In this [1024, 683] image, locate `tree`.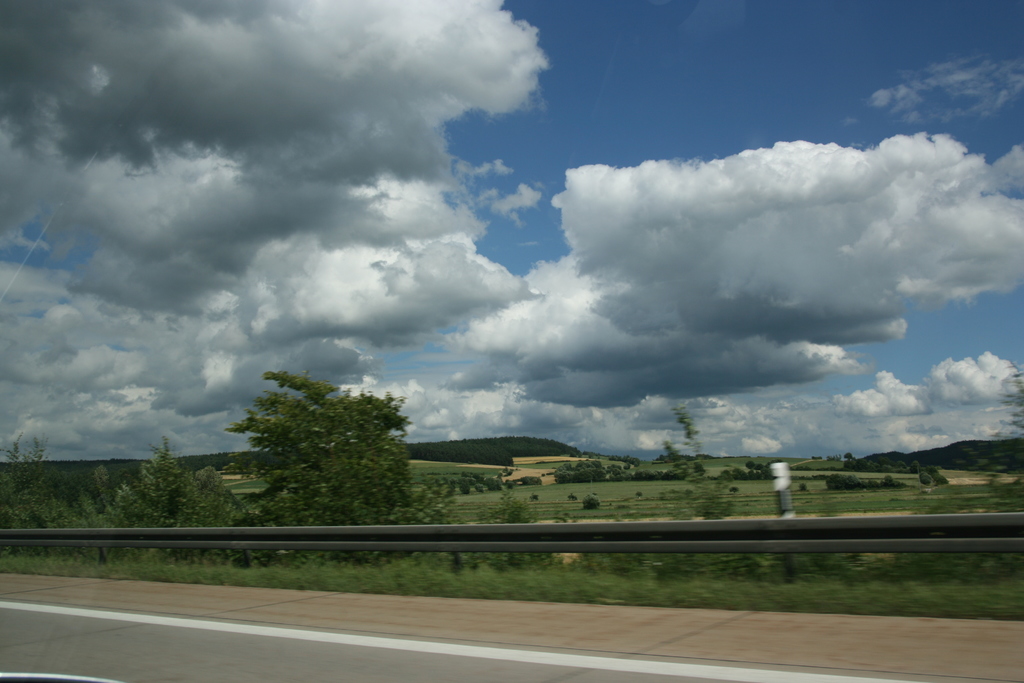
Bounding box: region(756, 462, 767, 475).
